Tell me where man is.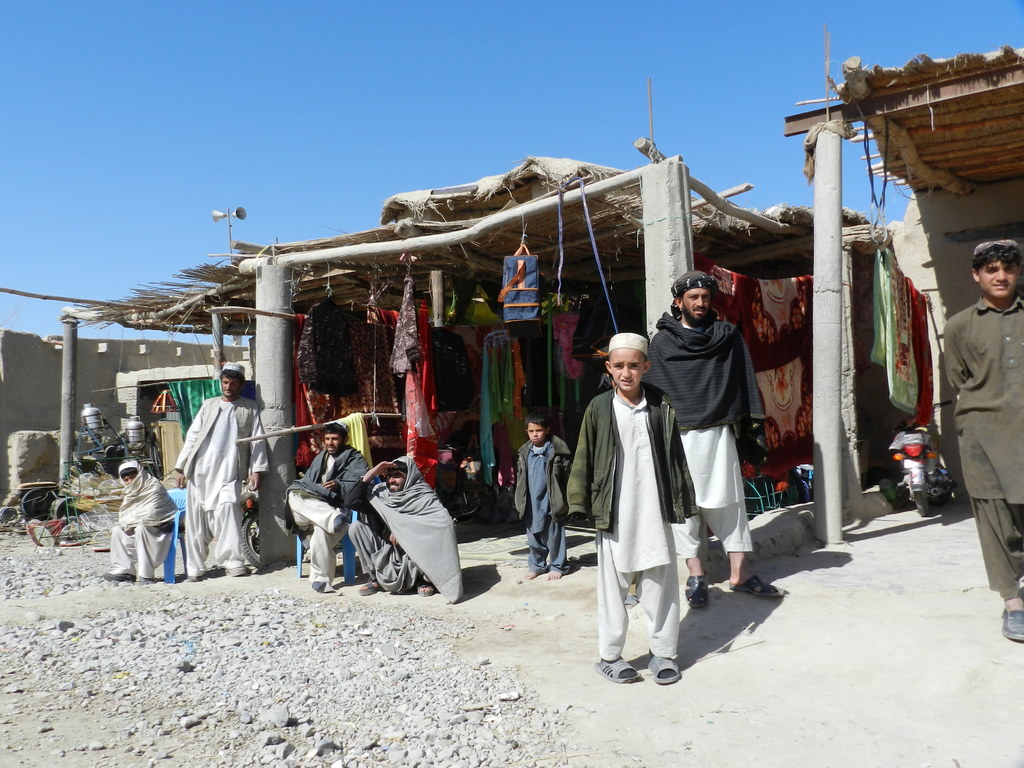
man is at BBox(380, 462, 462, 610).
